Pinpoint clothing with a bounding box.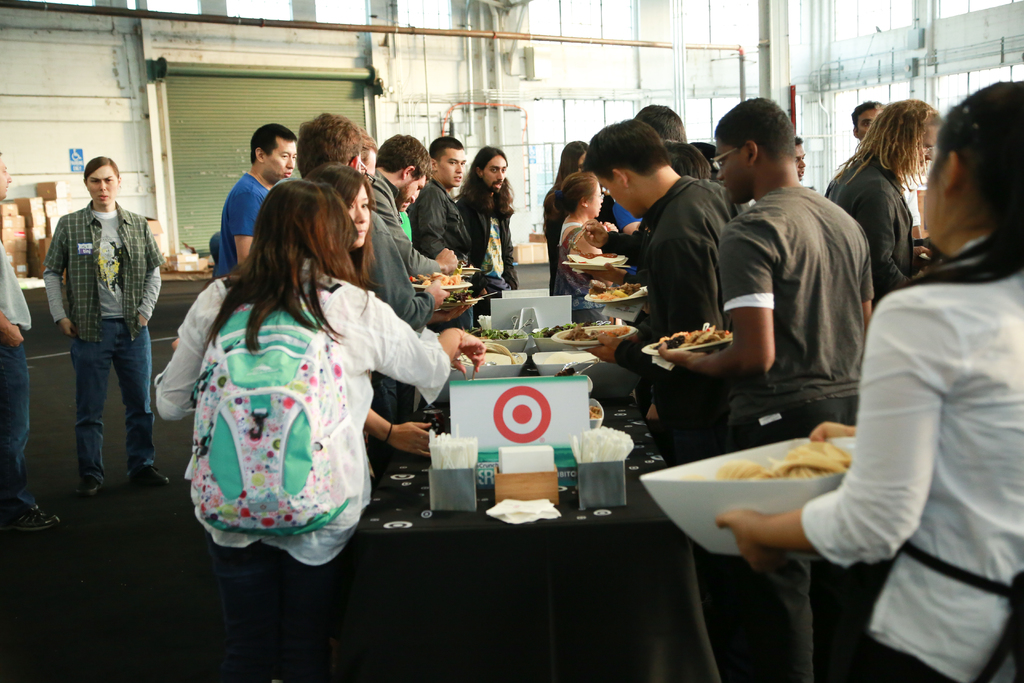
600/216/651/270.
